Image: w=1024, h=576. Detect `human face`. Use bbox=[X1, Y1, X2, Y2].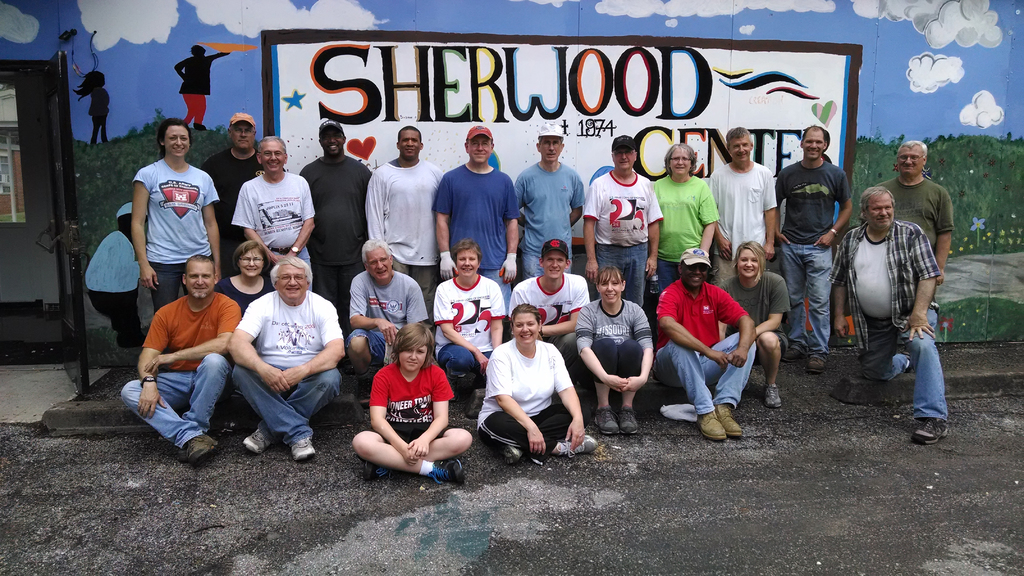
bbox=[322, 129, 344, 156].
